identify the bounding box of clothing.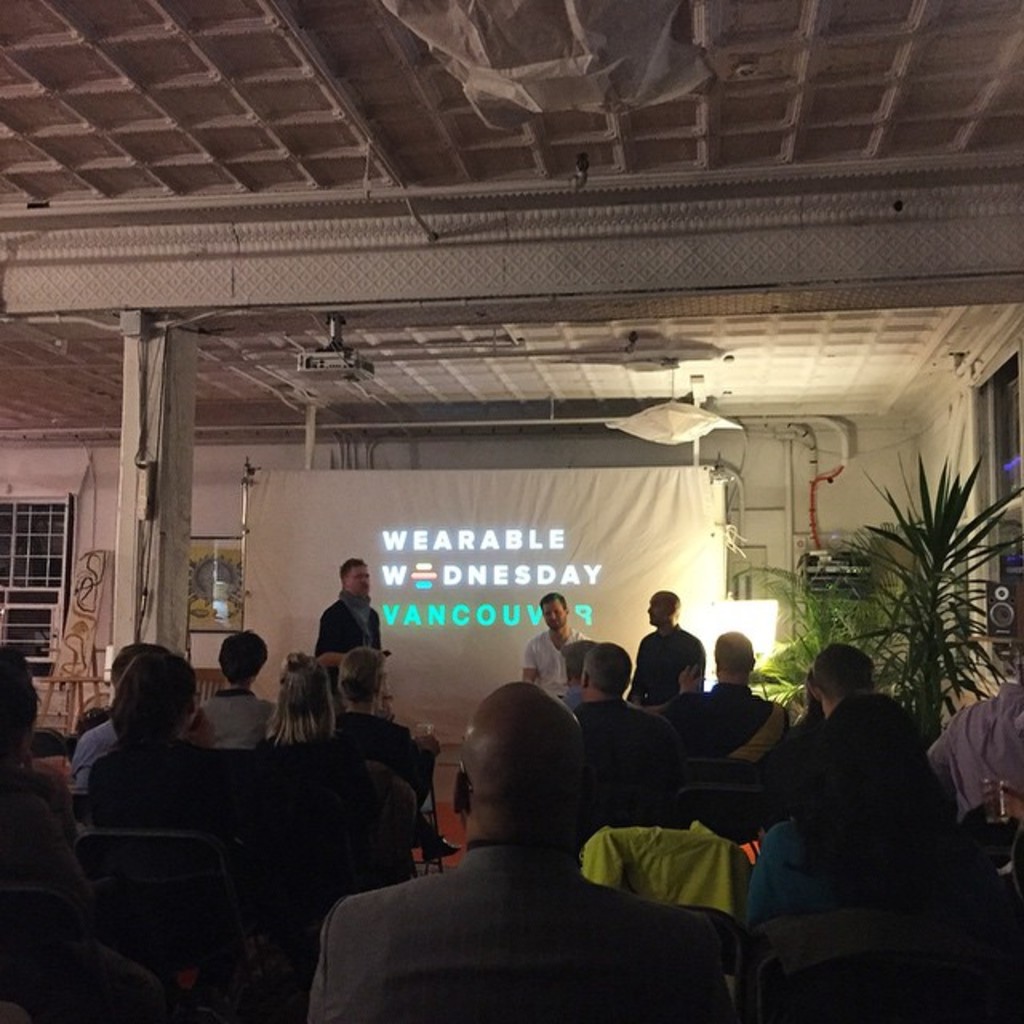
[x1=315, y1=587, x2=389, y2=656].
